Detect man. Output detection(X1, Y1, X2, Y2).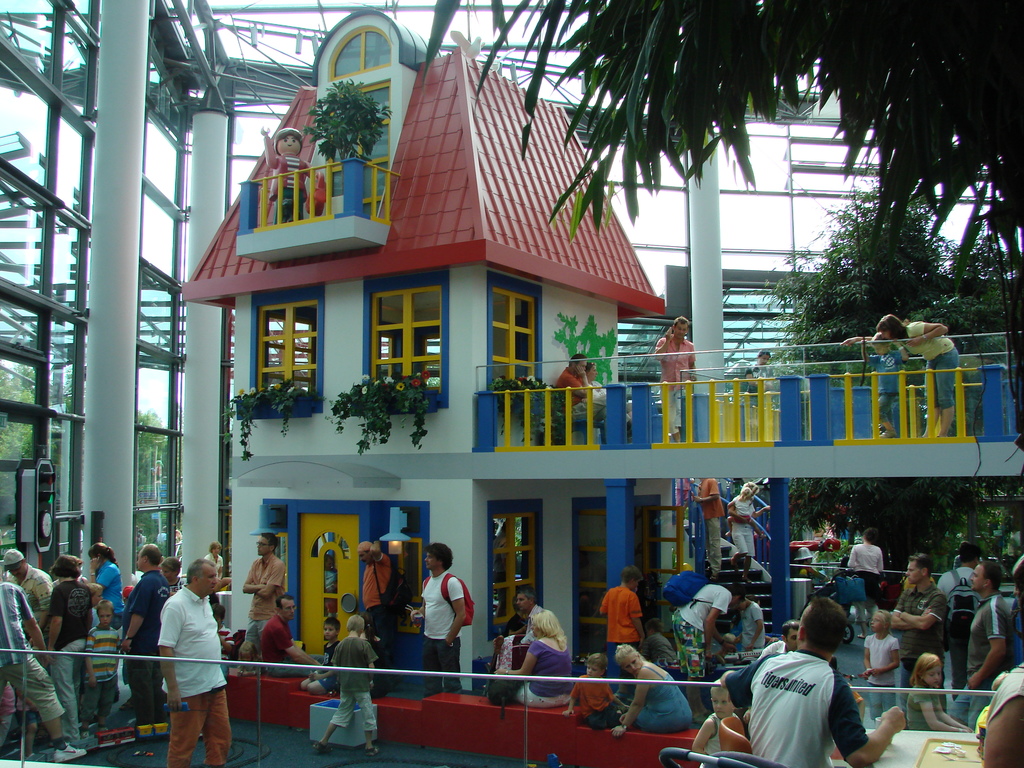
detection(654, 317, 694, 444).
